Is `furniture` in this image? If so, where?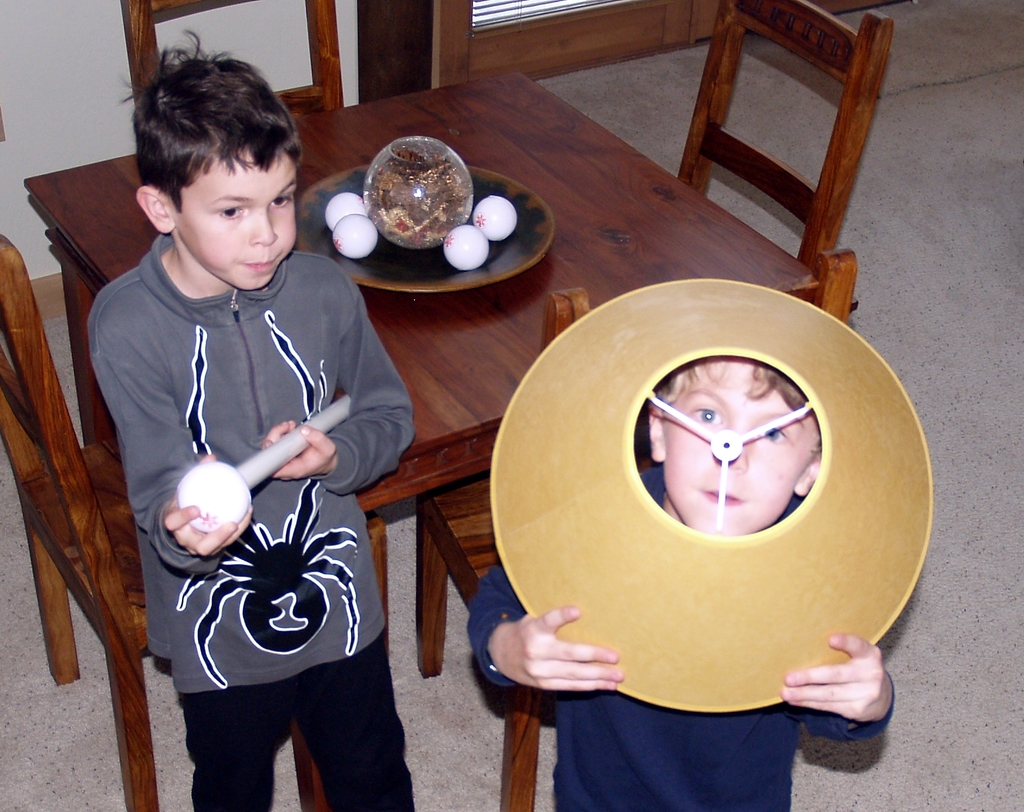
Yes, at locate(121, 0, 344, 112).
